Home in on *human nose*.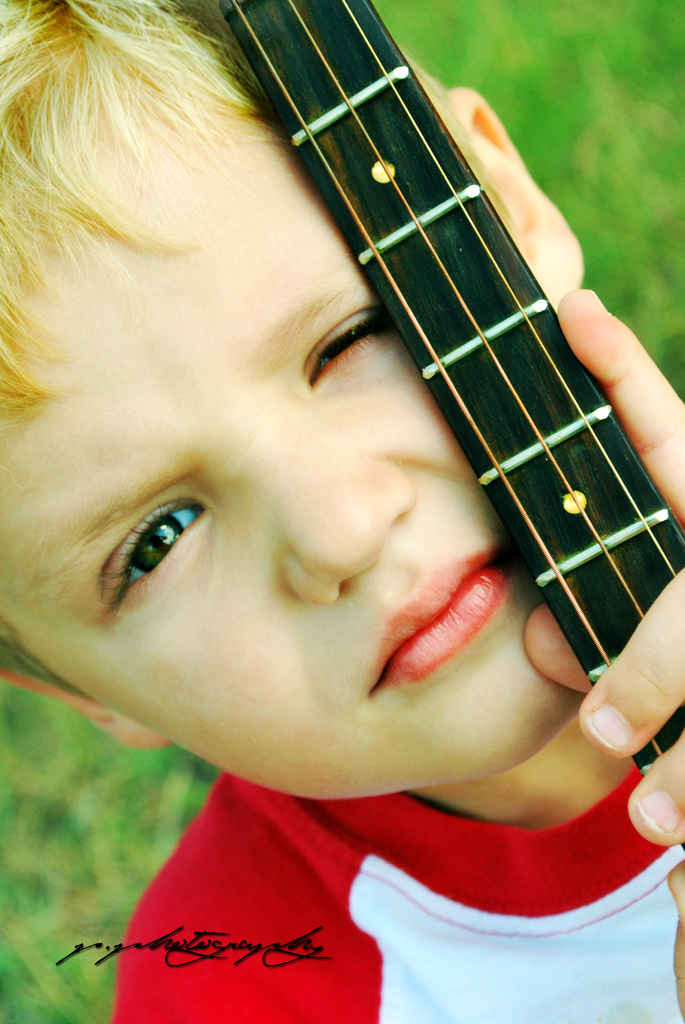
Homed in at BBox(258, 445, 413, 602).
